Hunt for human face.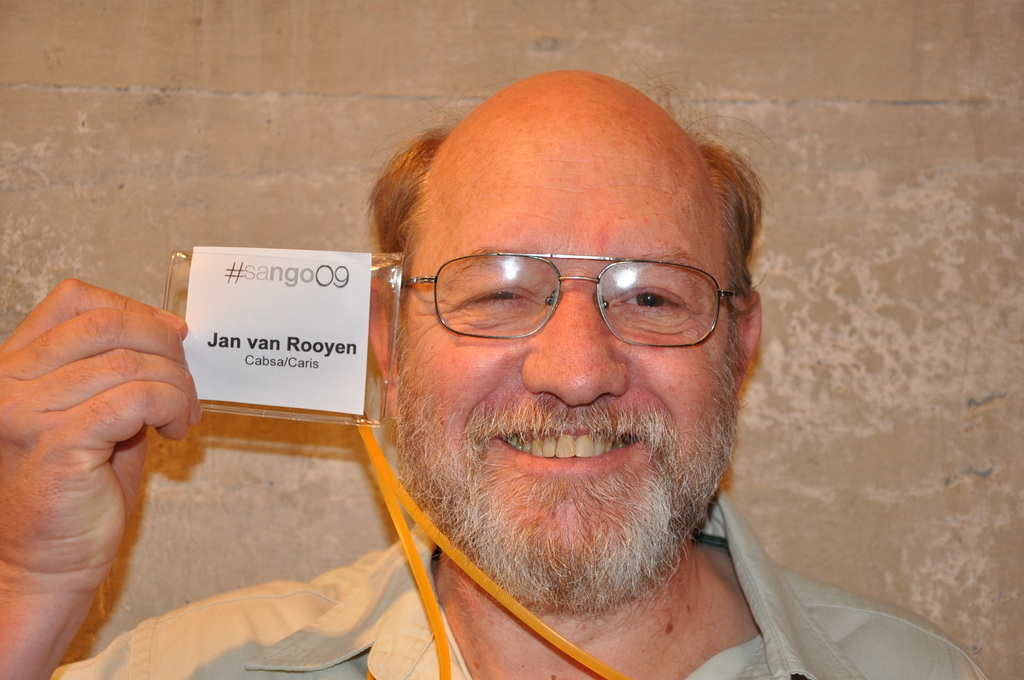
Hunted down at pyautogui.locateOnScreen(396, 125, 746, 601).
